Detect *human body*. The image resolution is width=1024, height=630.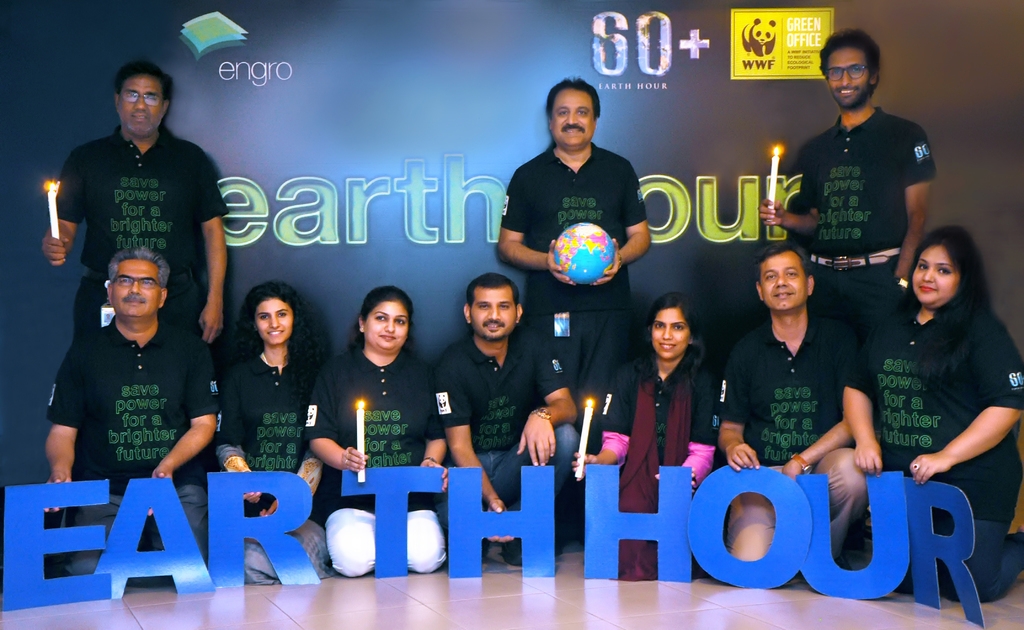
52,243,227,558.
